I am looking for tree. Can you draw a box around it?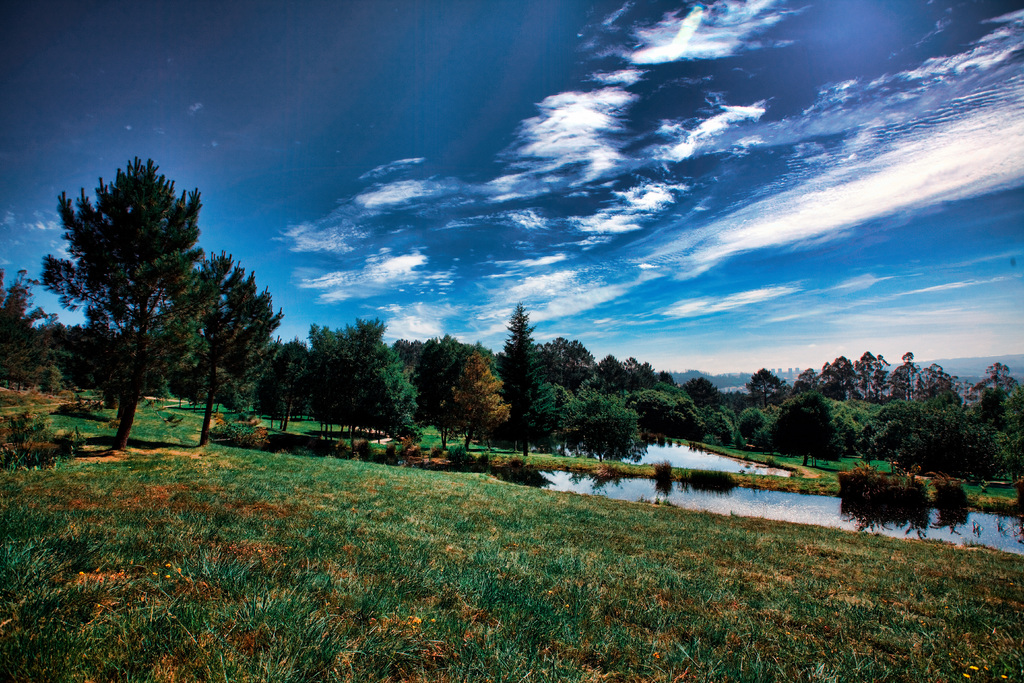
Sure, the bounding box is bbox=[766, 391, 844, 467].
